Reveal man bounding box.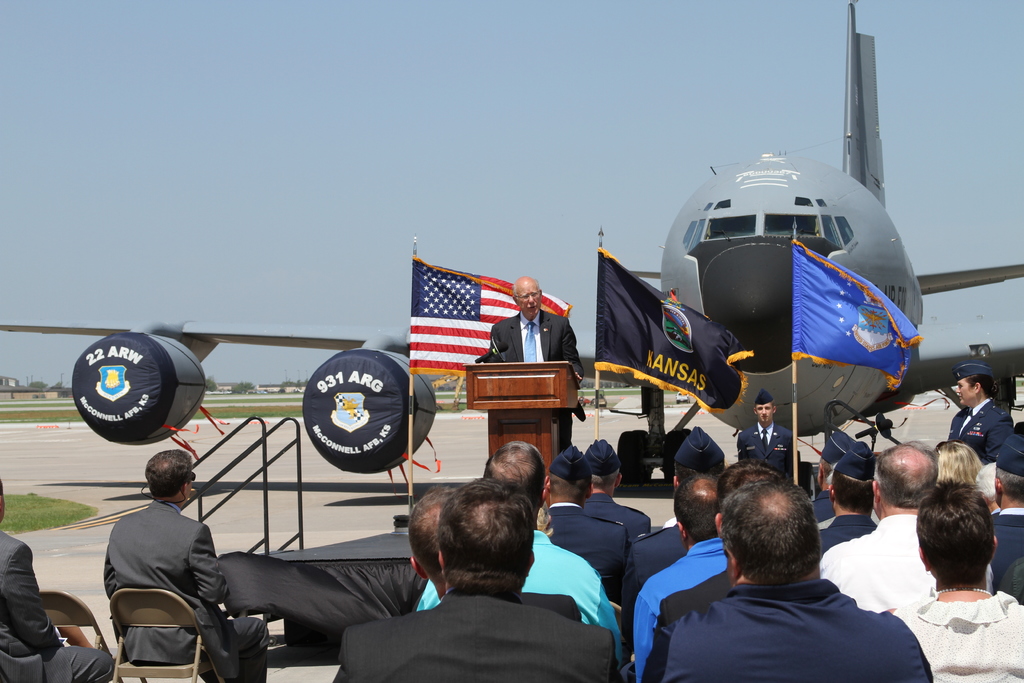
Revealed: {"left": 99, "top": 447, "right": 268, "bottom": 682}.
